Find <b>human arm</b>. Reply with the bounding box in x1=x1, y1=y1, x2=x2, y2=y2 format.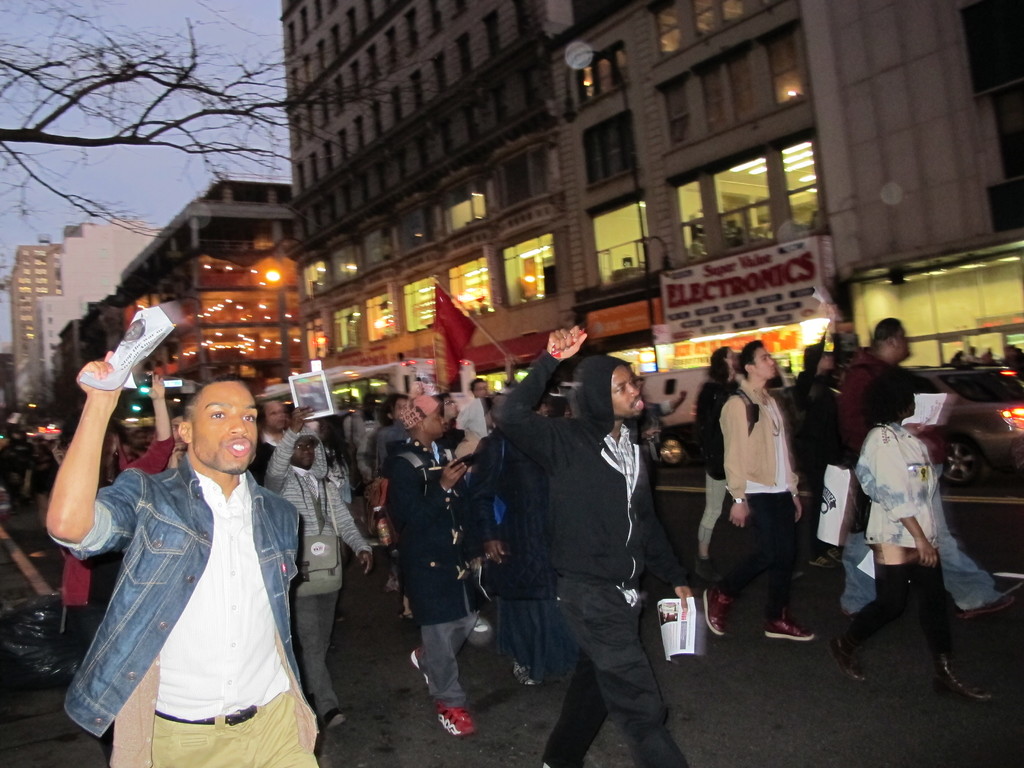
x1=46, y1=349, x2=140, y2=553.
